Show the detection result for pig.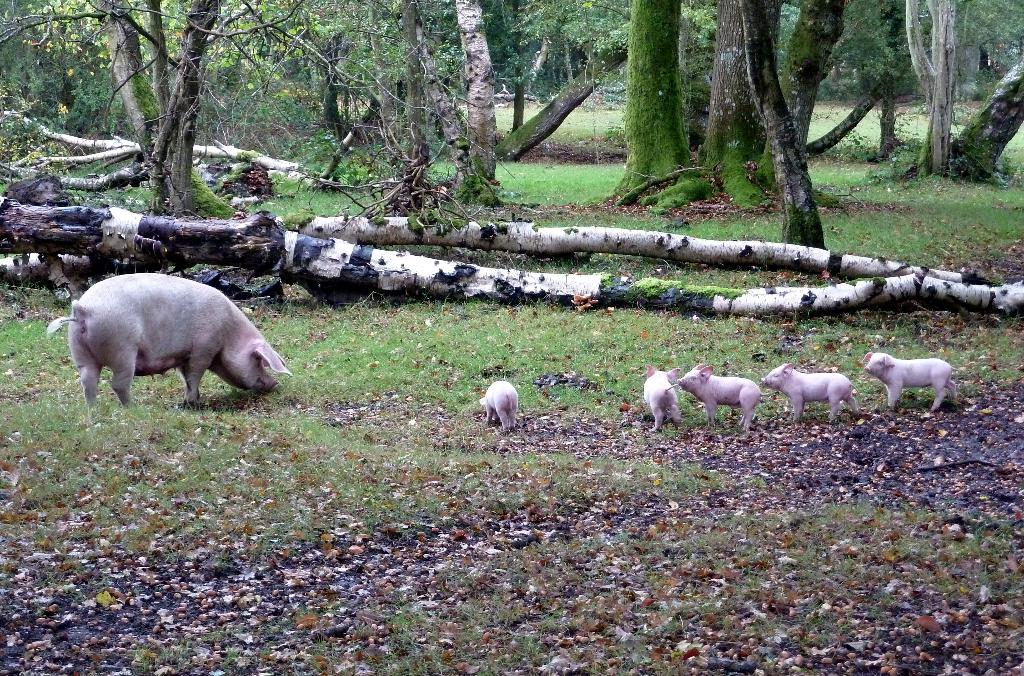
675, 363, 760, 433.
